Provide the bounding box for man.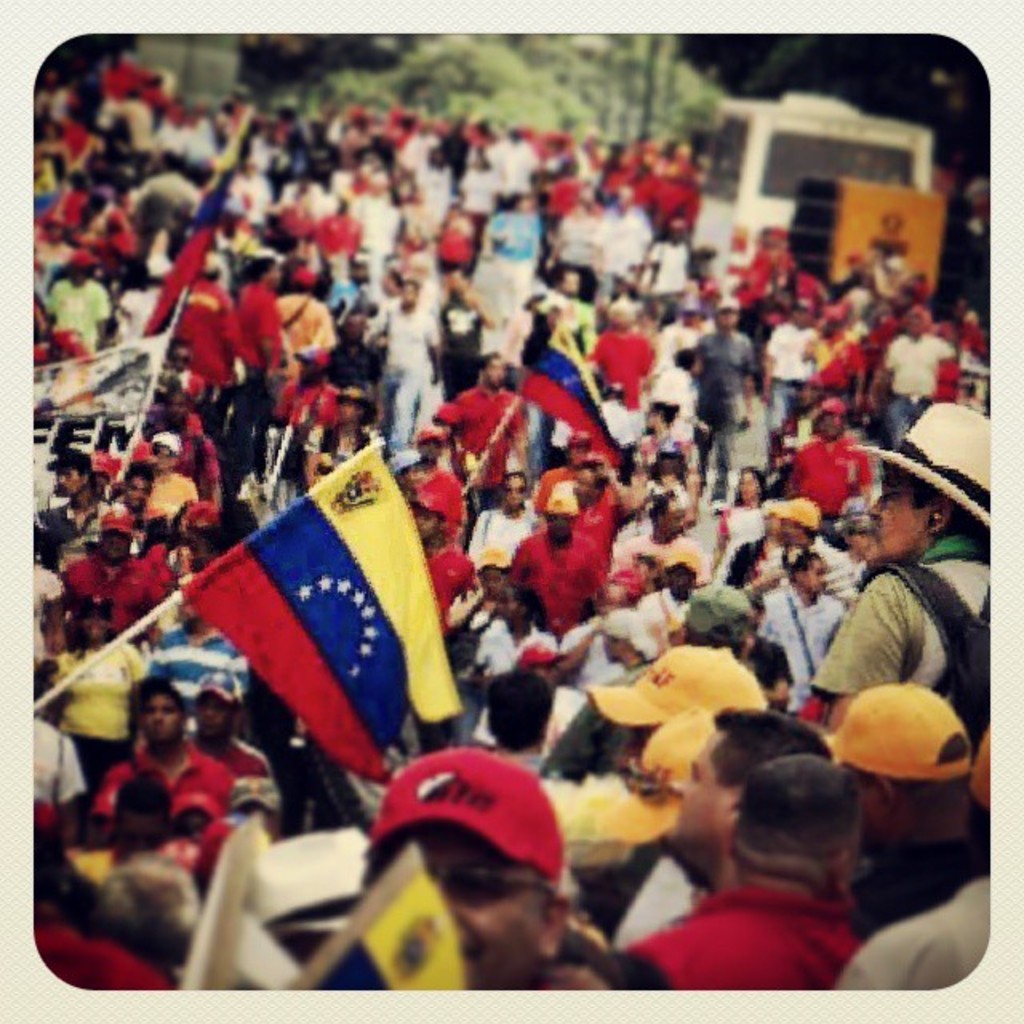
detection(26, 445, 106, 538).
